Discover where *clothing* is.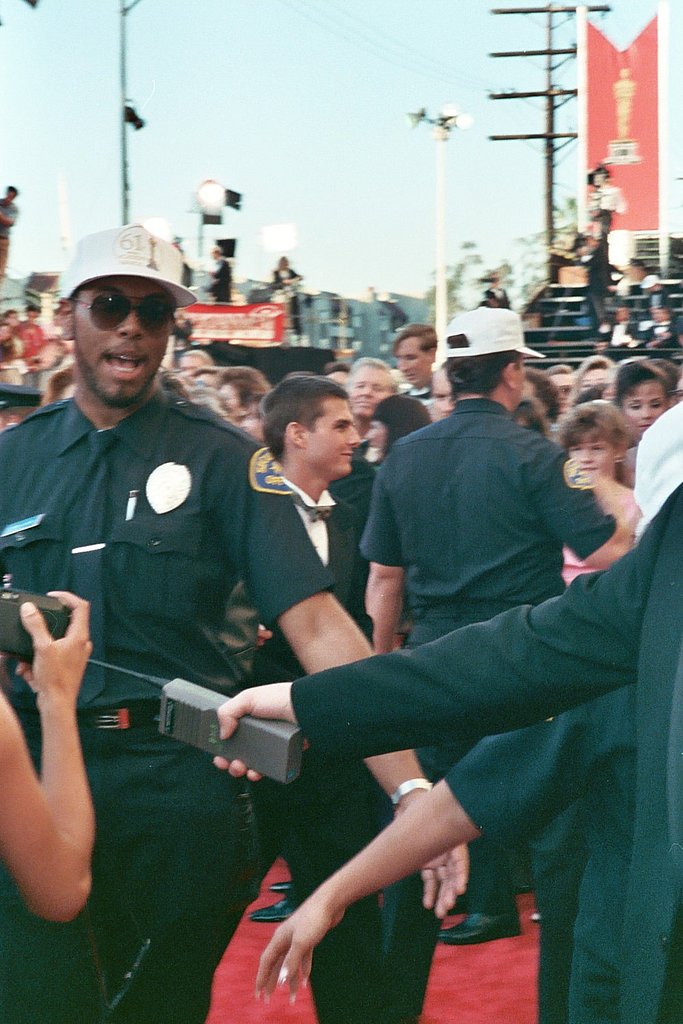
Discovered at 294,479,682,1023.
